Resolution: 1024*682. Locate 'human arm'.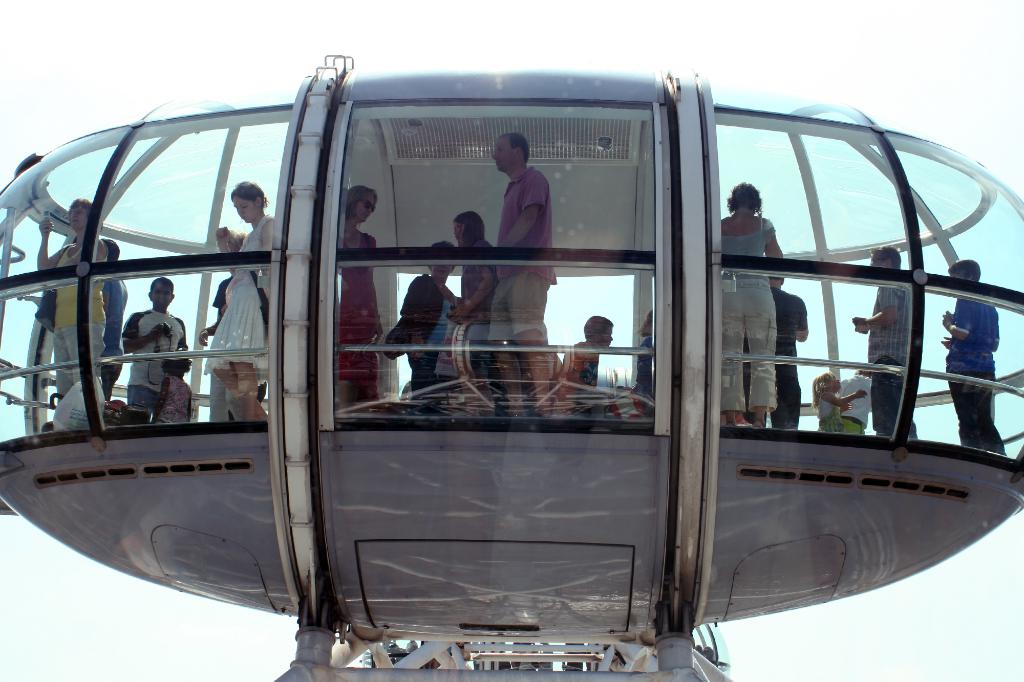
(x1=941, y1=298, x2=973, y2=337).
